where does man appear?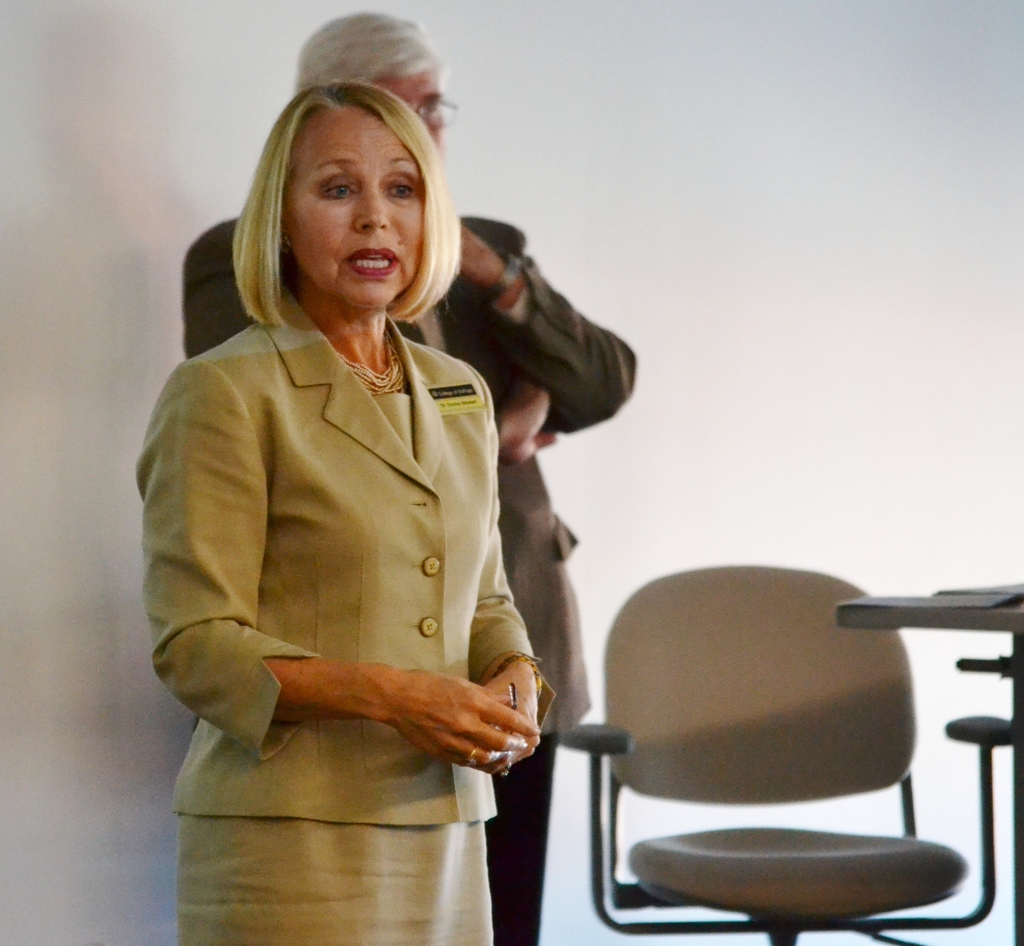
Appears at x1=185, y1=11, x2=637, y2=945.
